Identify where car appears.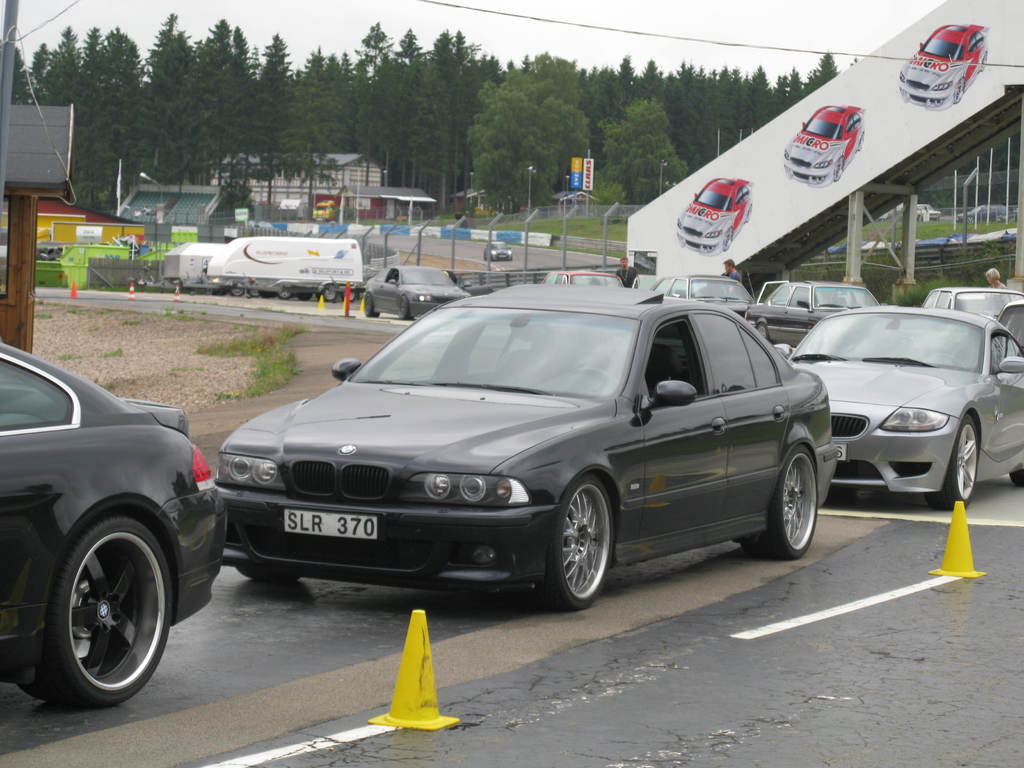
Appears at 362:266:468:318.
